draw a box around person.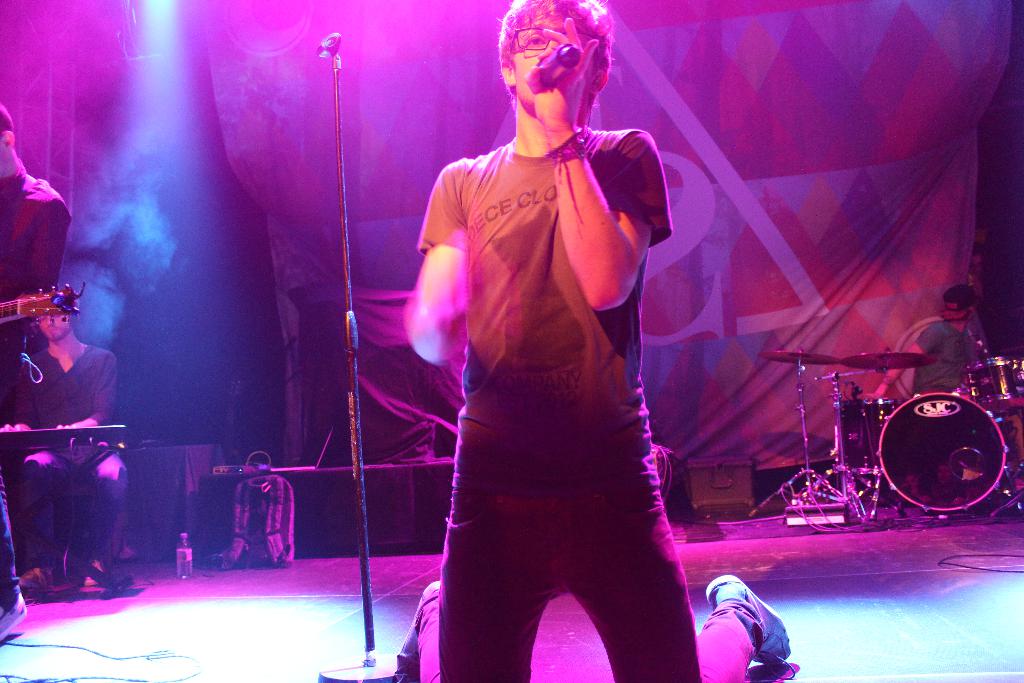
bbox=(0, 315, 131, 593).
